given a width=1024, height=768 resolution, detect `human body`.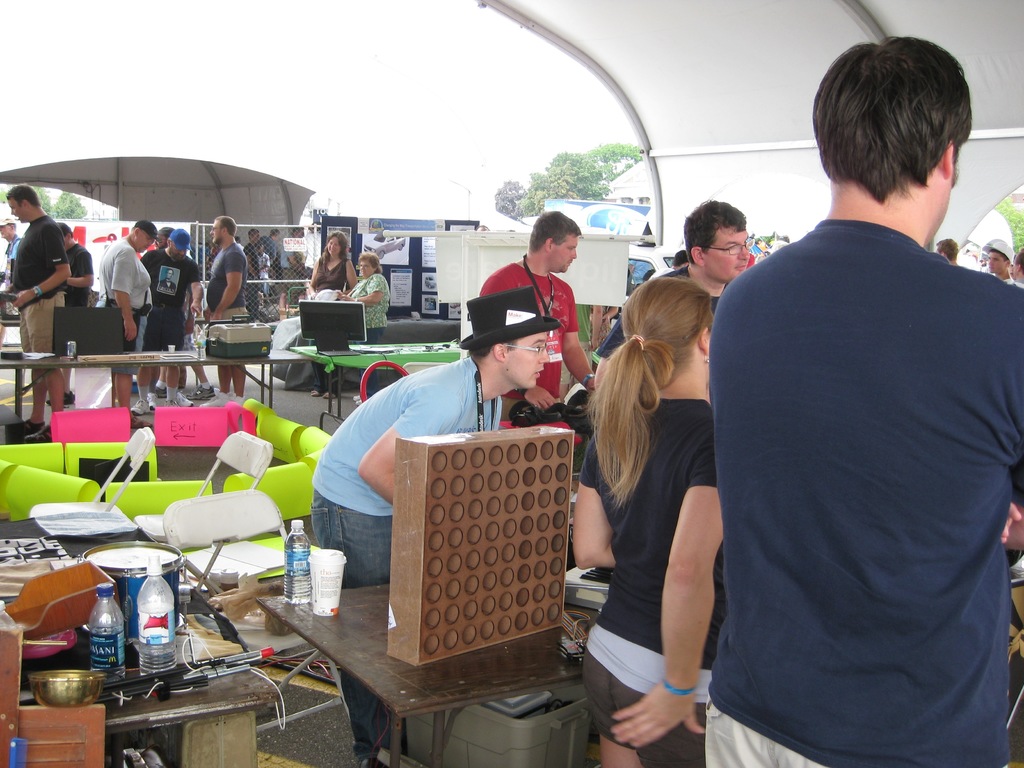
(343,253,399,389).
